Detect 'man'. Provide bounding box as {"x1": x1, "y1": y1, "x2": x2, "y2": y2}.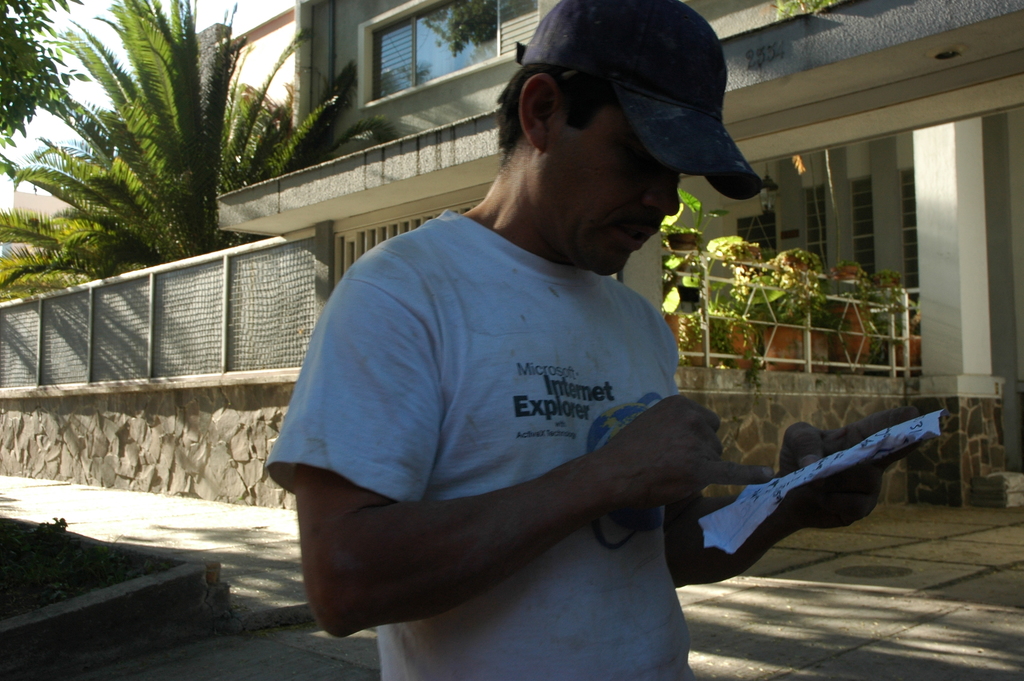
{"x1": 250, "y1": 5, "x2": 931, "y2": 680}.
